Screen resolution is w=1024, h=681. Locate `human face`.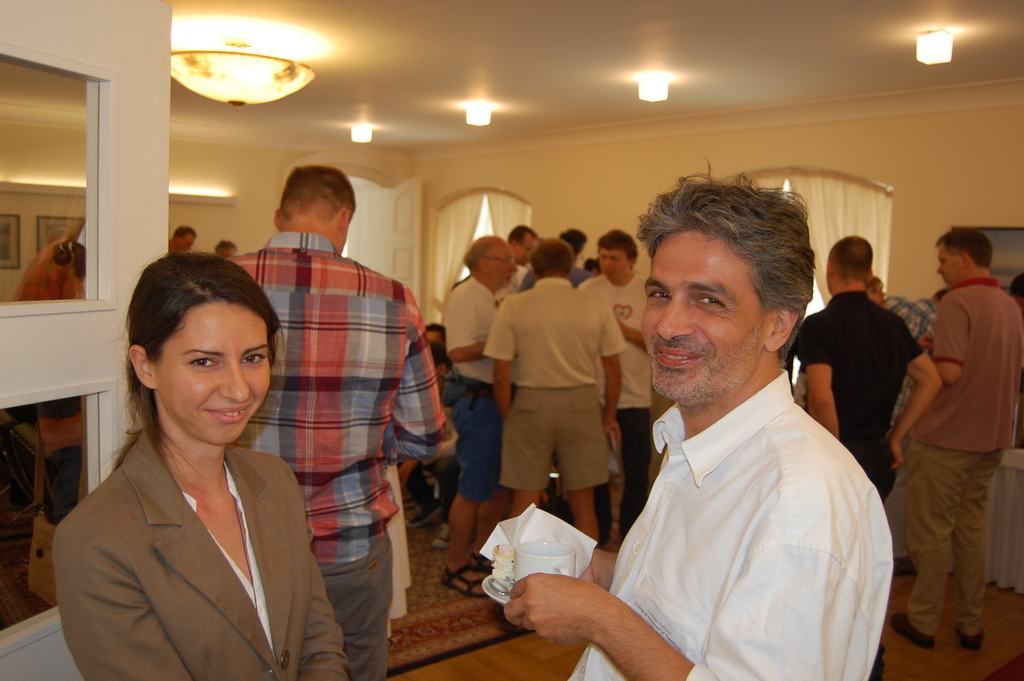
<bbox>866, 279, 885, 307</bbox>.
